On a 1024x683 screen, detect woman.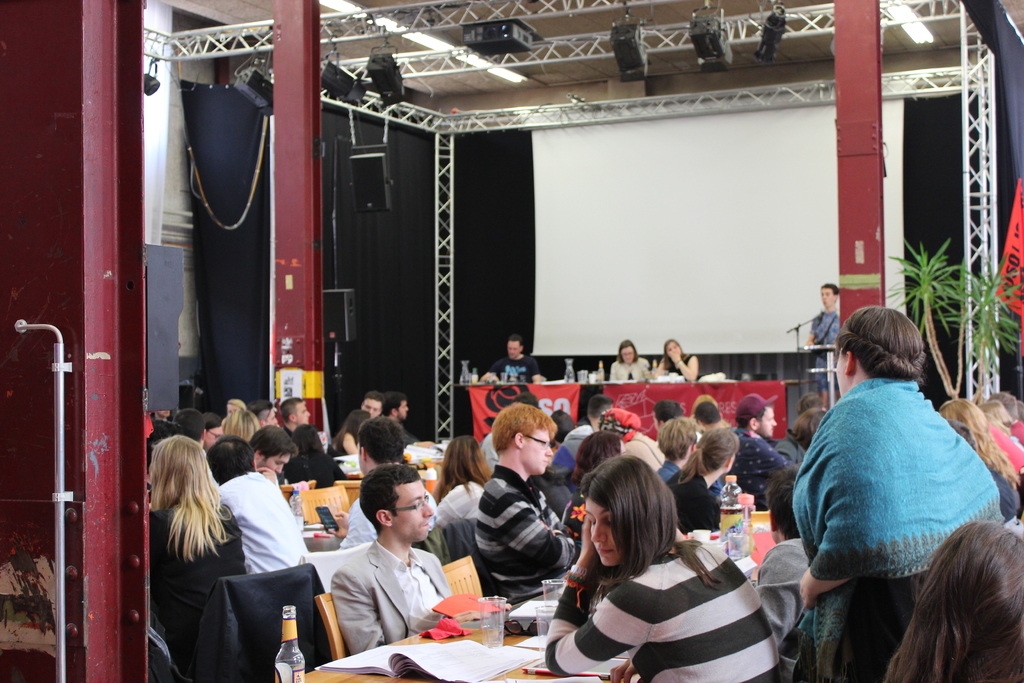
left=662, top=336, right=701, bottom=382.
